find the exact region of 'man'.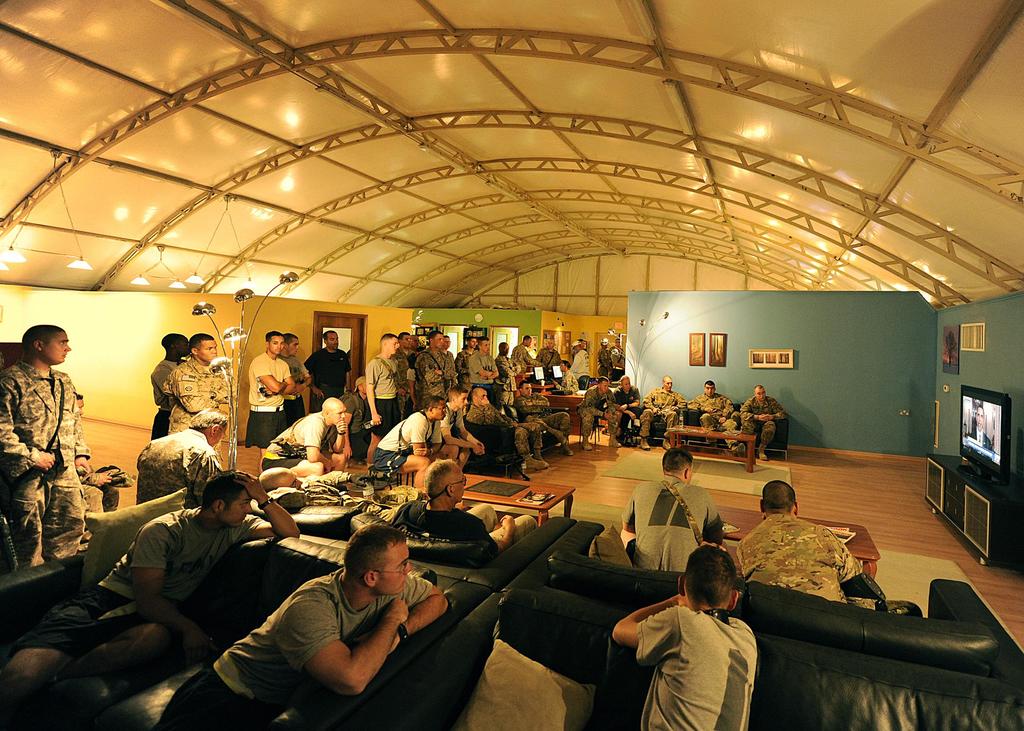
Exact region: Rect(154, 522, 447, 730).
